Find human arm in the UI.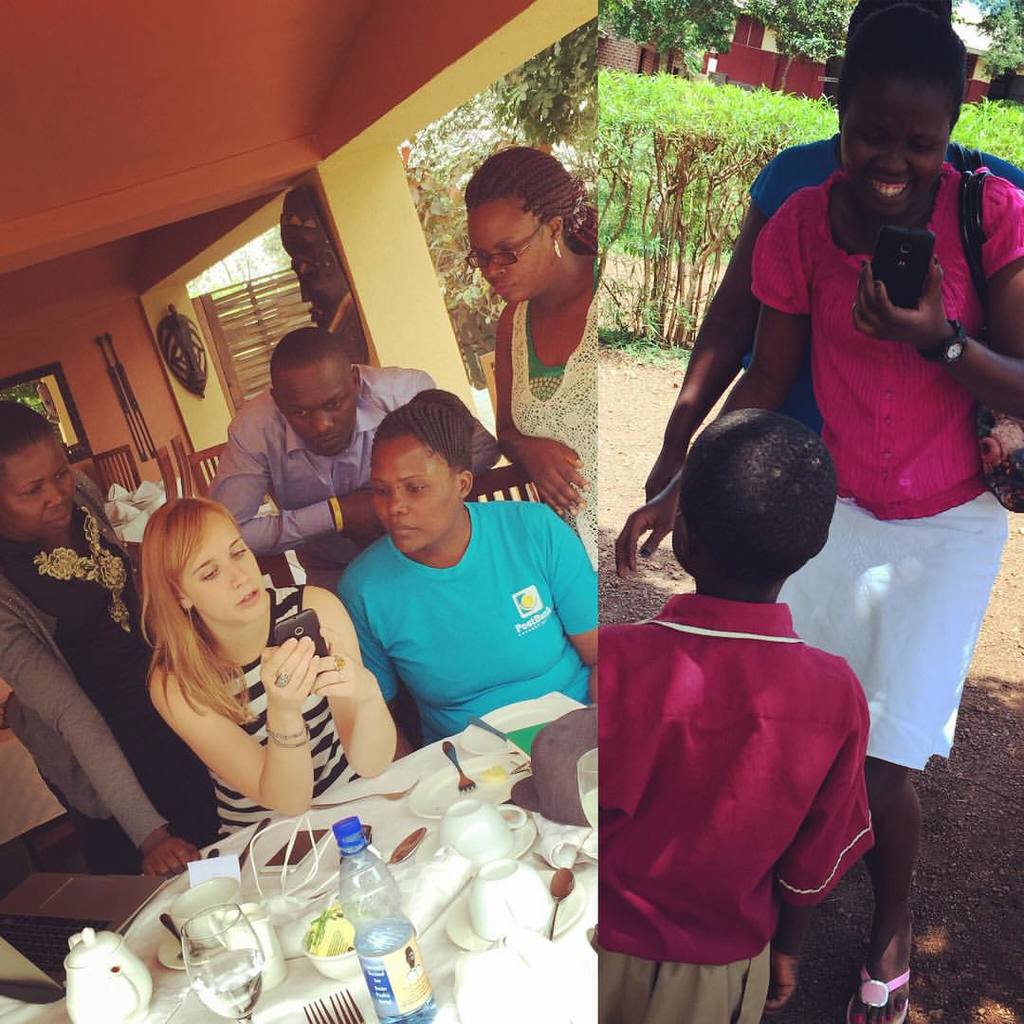
UI element at 0:575:210:876.
